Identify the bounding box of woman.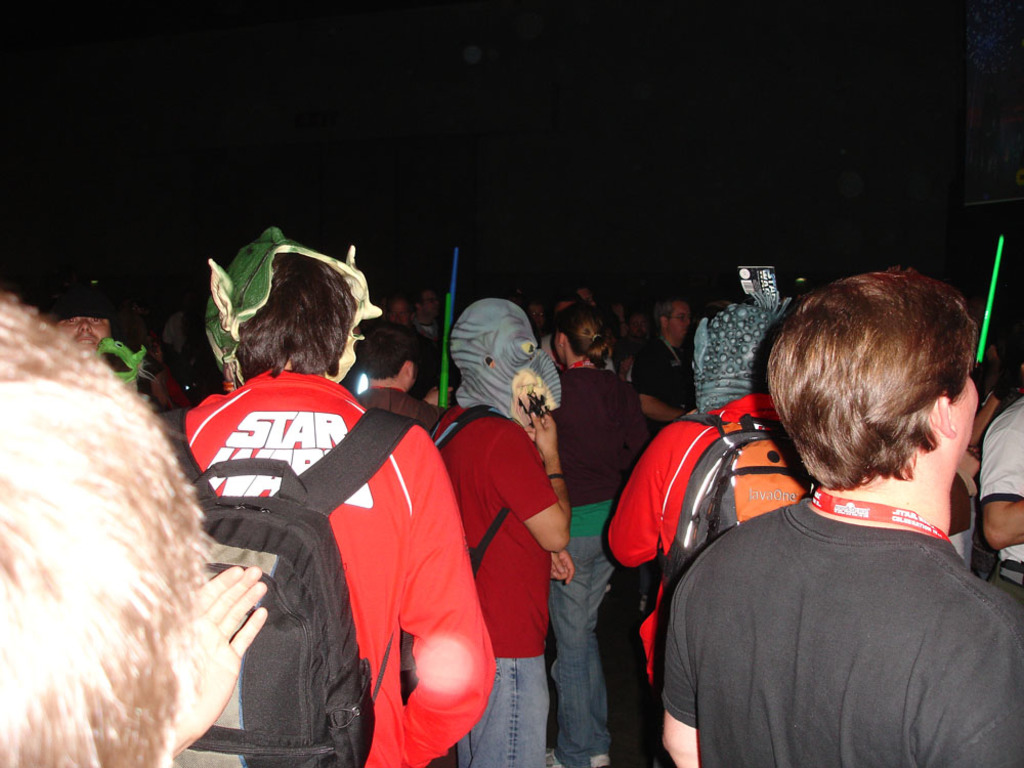
region(537, 301, 662, 767).
